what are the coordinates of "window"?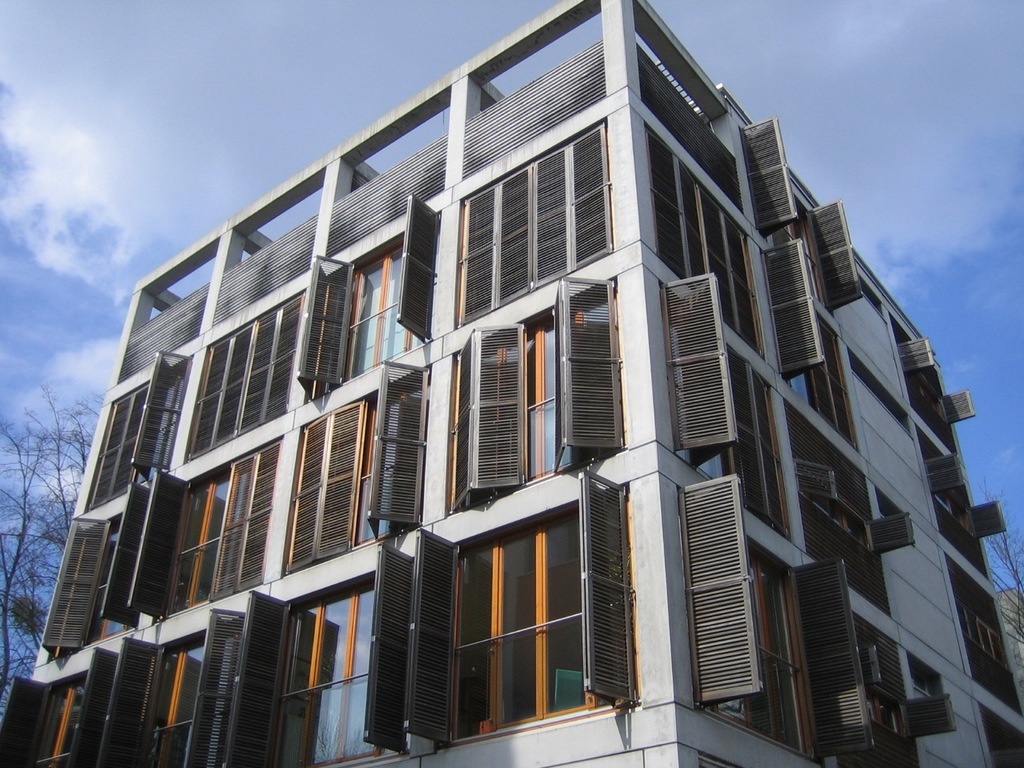
region(885, 314, 979, 442).
